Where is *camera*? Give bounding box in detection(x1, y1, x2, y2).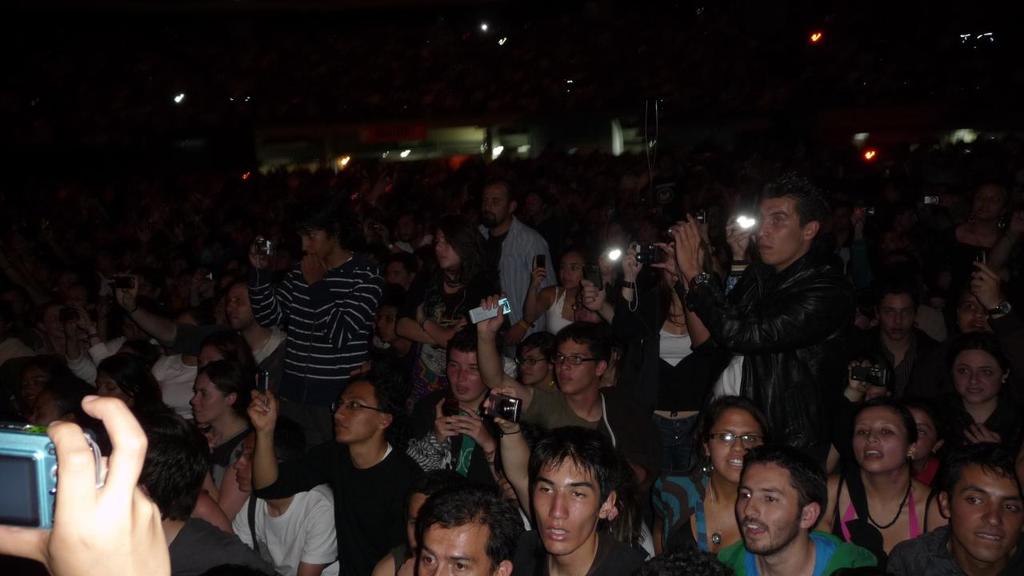
detection(582, 266, 601, 294).
